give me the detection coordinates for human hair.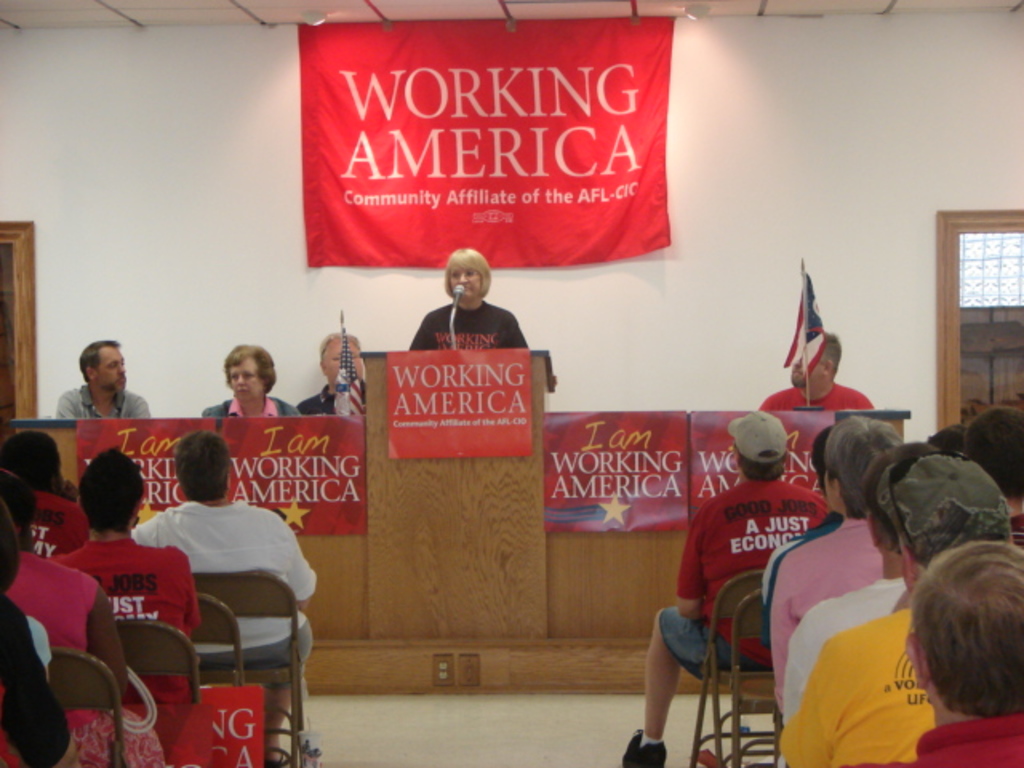
x1=826, y1=328, x2=843, y2=374.
